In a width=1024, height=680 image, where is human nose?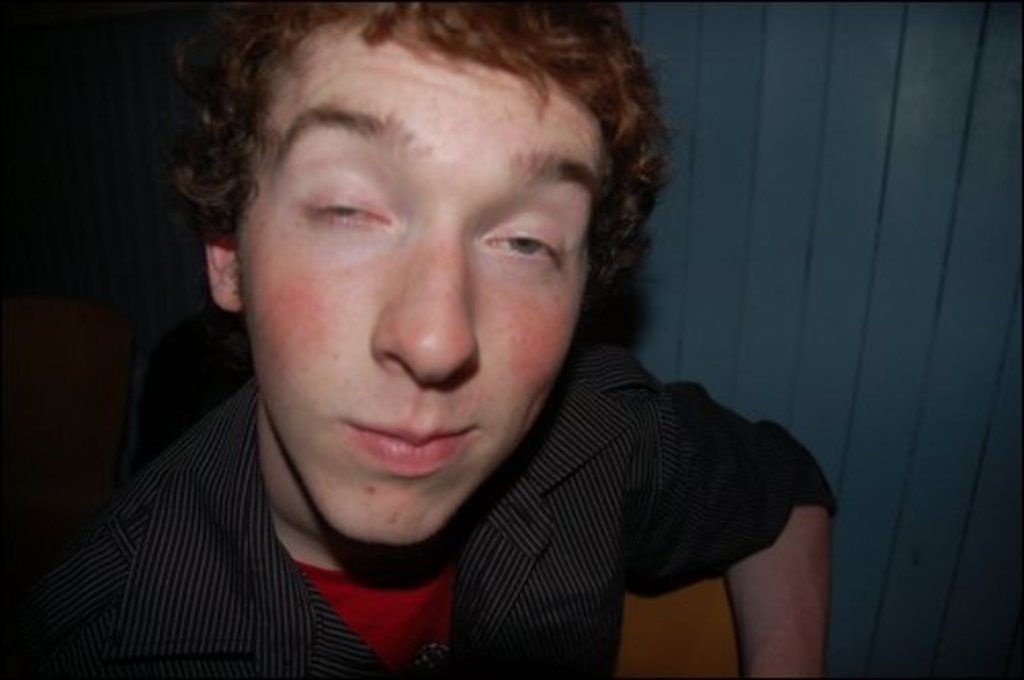
(365, 213, 477, 395).
